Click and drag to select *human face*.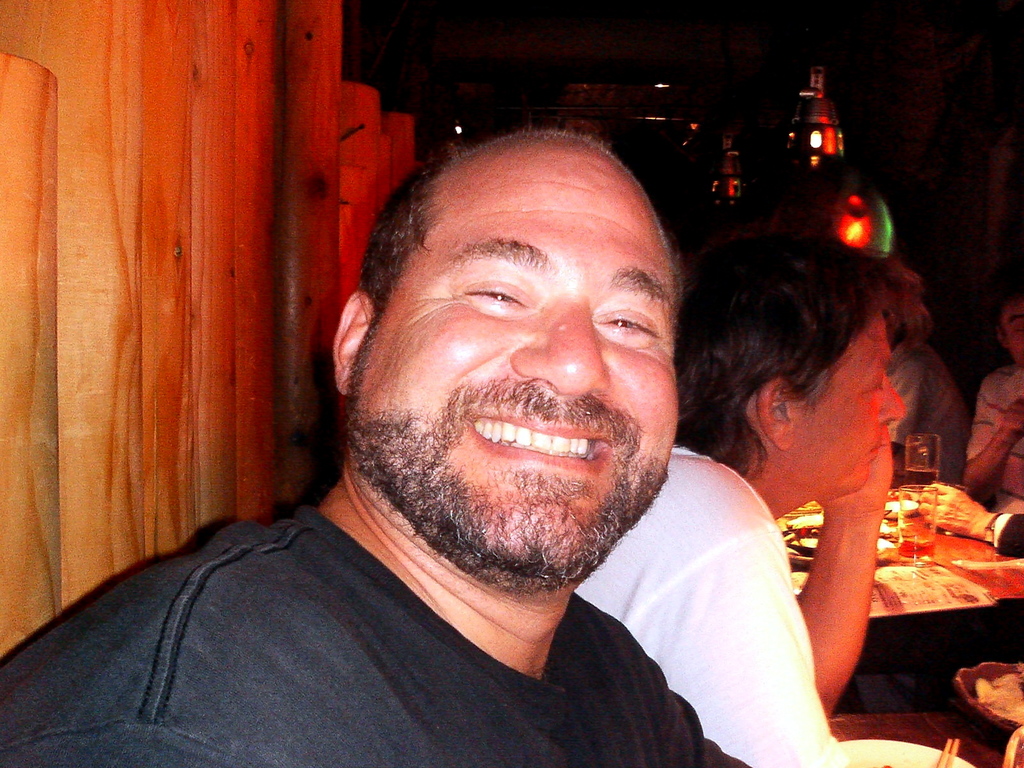
Selection: crop(804, 315, 907, 485).
